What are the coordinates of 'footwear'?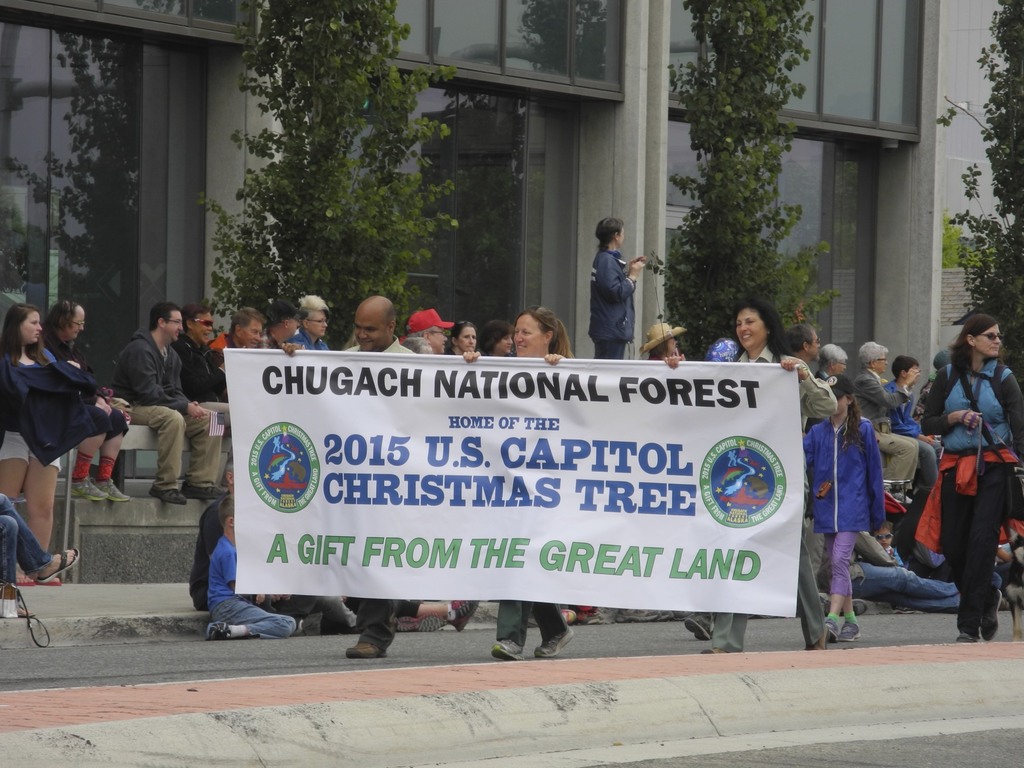
[674,612,700,621].
